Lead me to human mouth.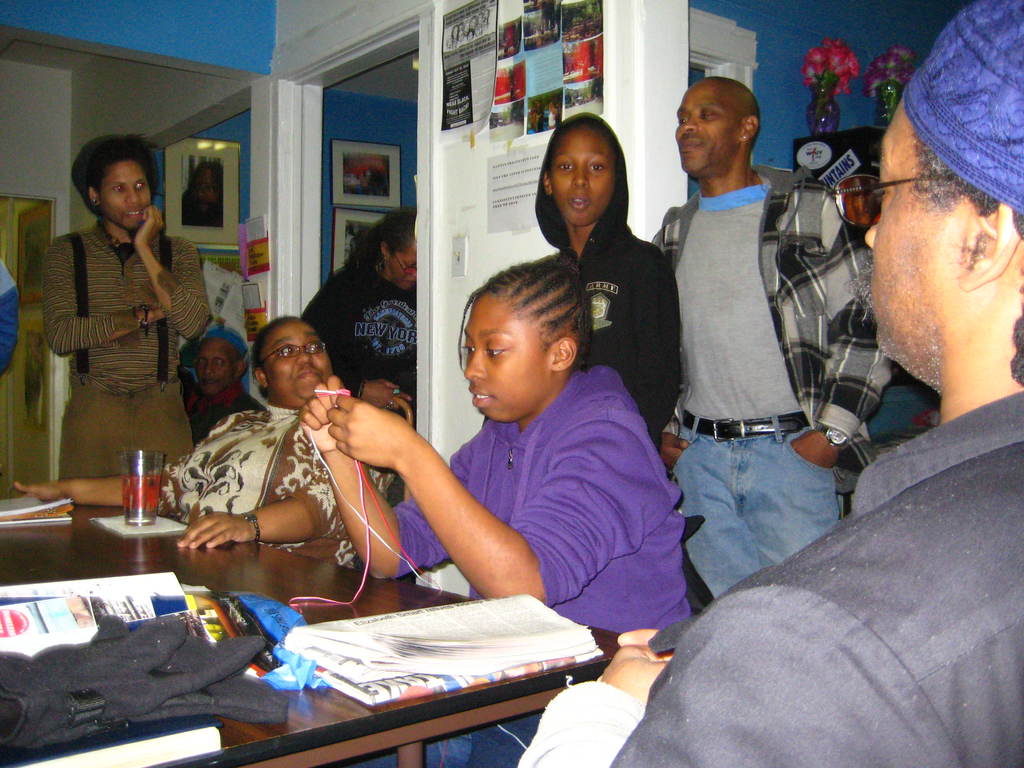
Lead to region(568, 193, 588, 212).
